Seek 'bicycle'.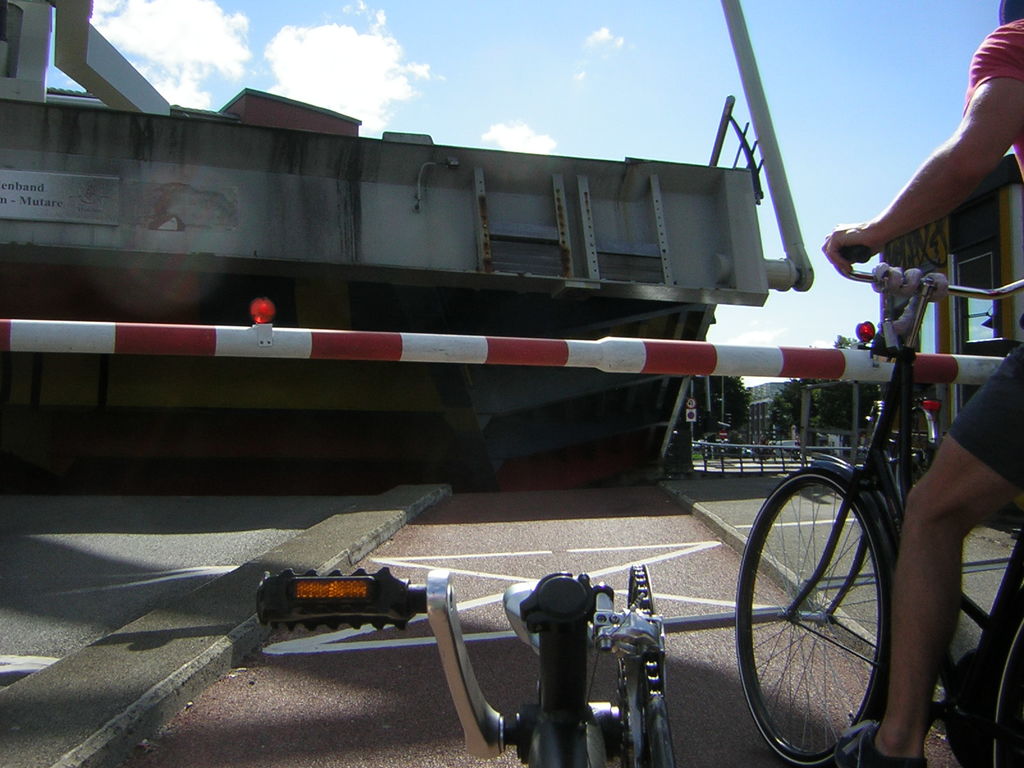
box=[712, 218, 1008, 755].
